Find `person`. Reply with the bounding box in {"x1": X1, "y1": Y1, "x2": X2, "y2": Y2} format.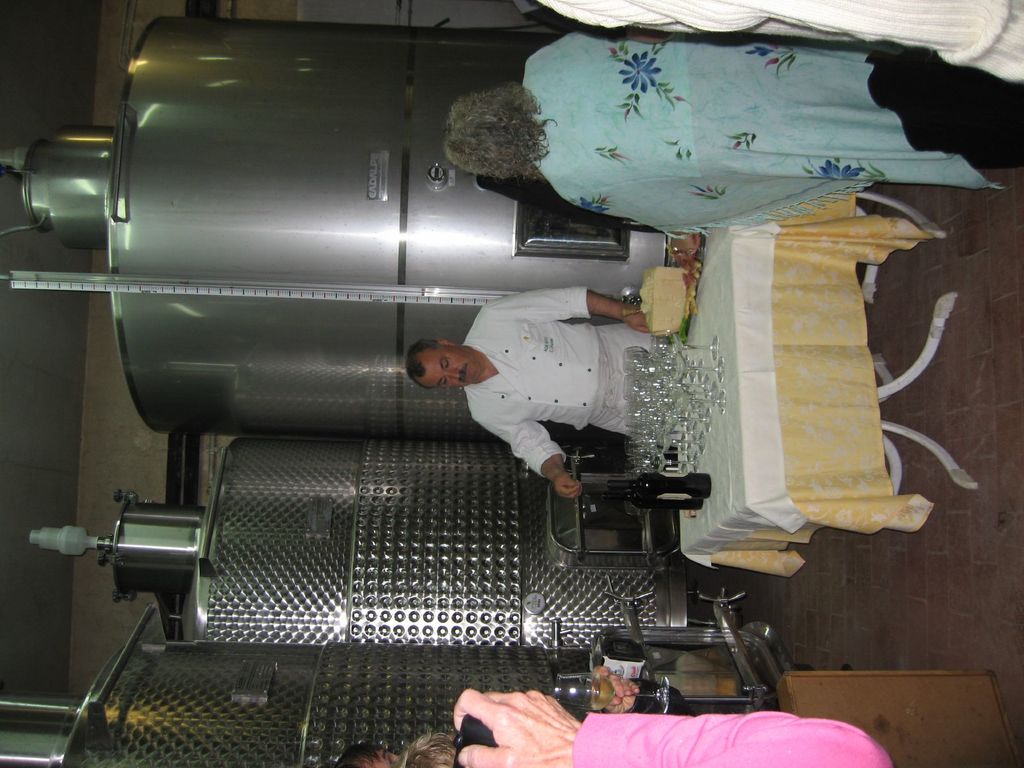
{"x1": 334, "y1": 663, "x2": 687, "y2": 767}.
